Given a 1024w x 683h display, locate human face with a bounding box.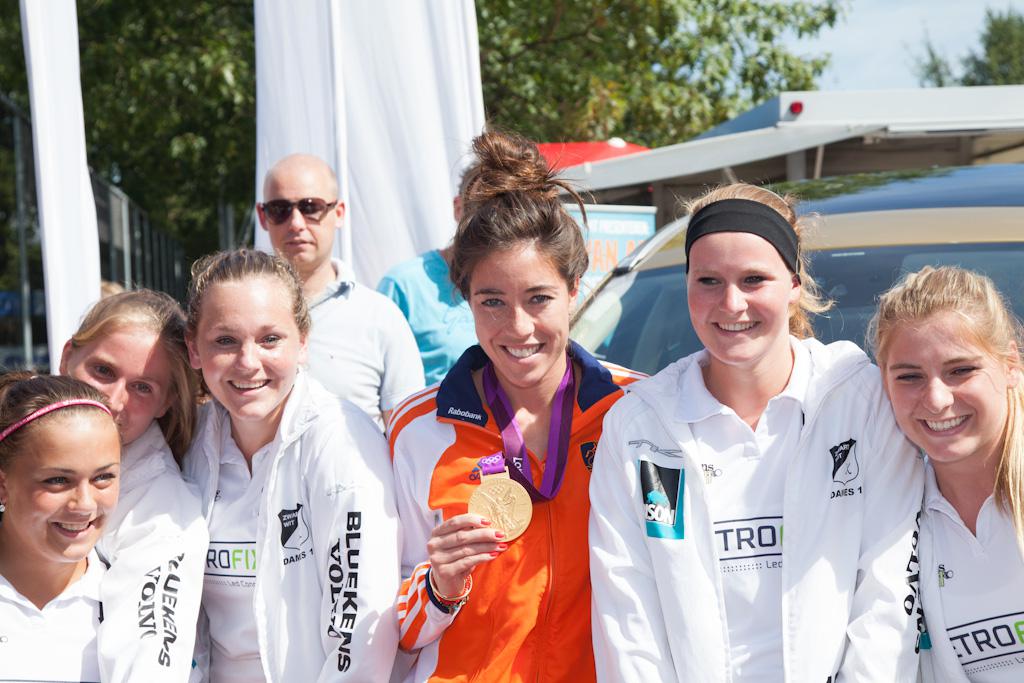
Located: rect(688, 234, 788, 363).
